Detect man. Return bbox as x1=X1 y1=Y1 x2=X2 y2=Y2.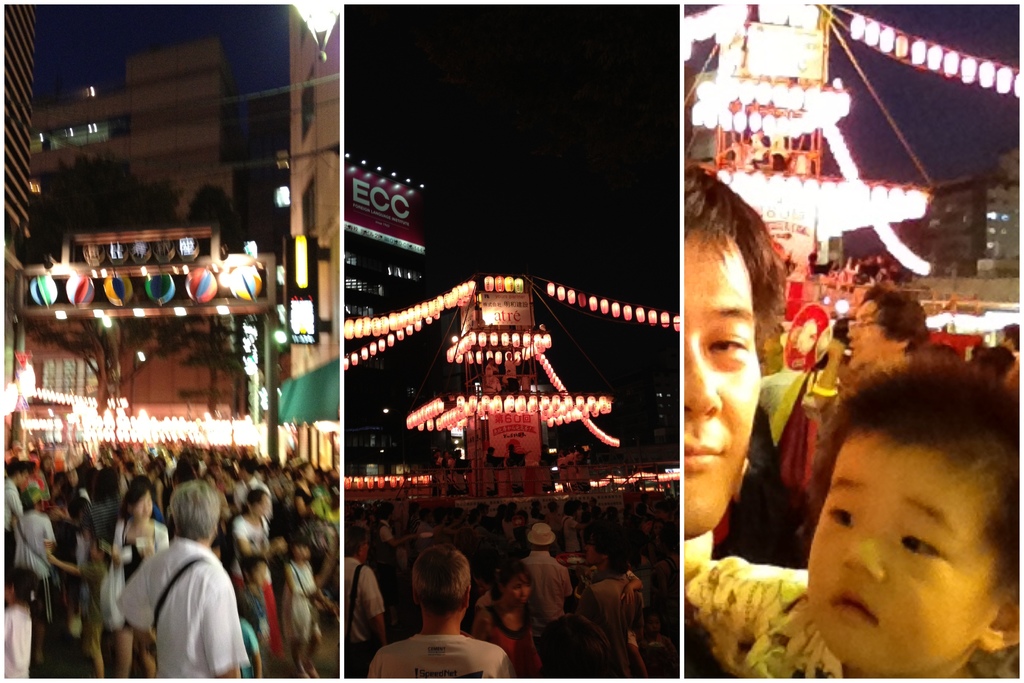
x1=116 y1=485 x2=250 y2=682.
